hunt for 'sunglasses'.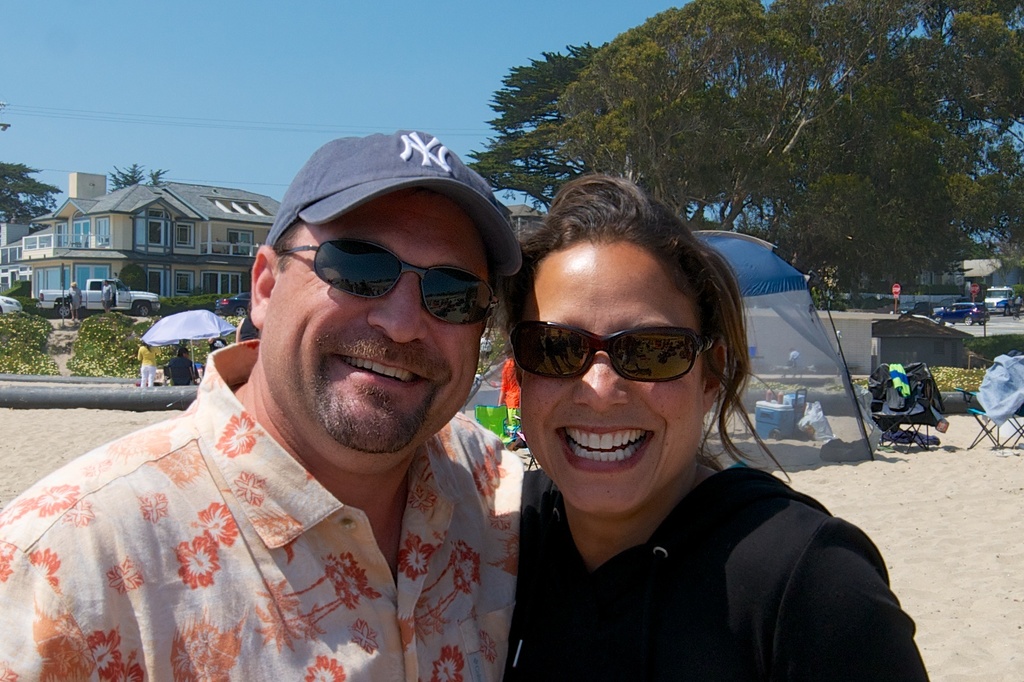
Hunted down at locate(510, 325, 721, 378).
